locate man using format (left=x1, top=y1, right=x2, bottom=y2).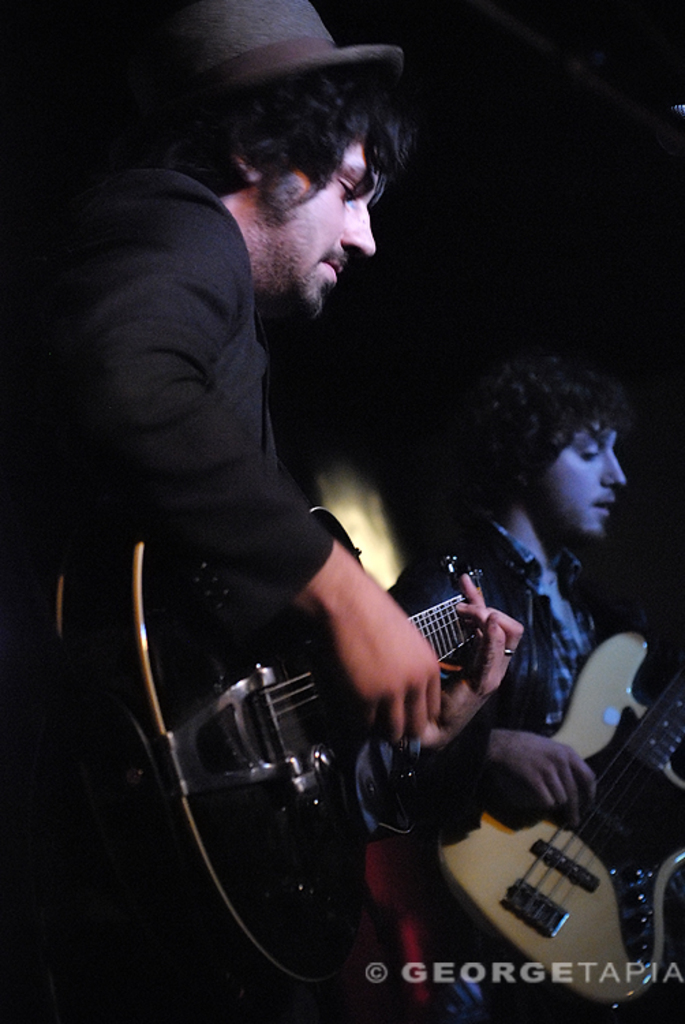
(left=389, top=336, right=684, bottom=1023).
